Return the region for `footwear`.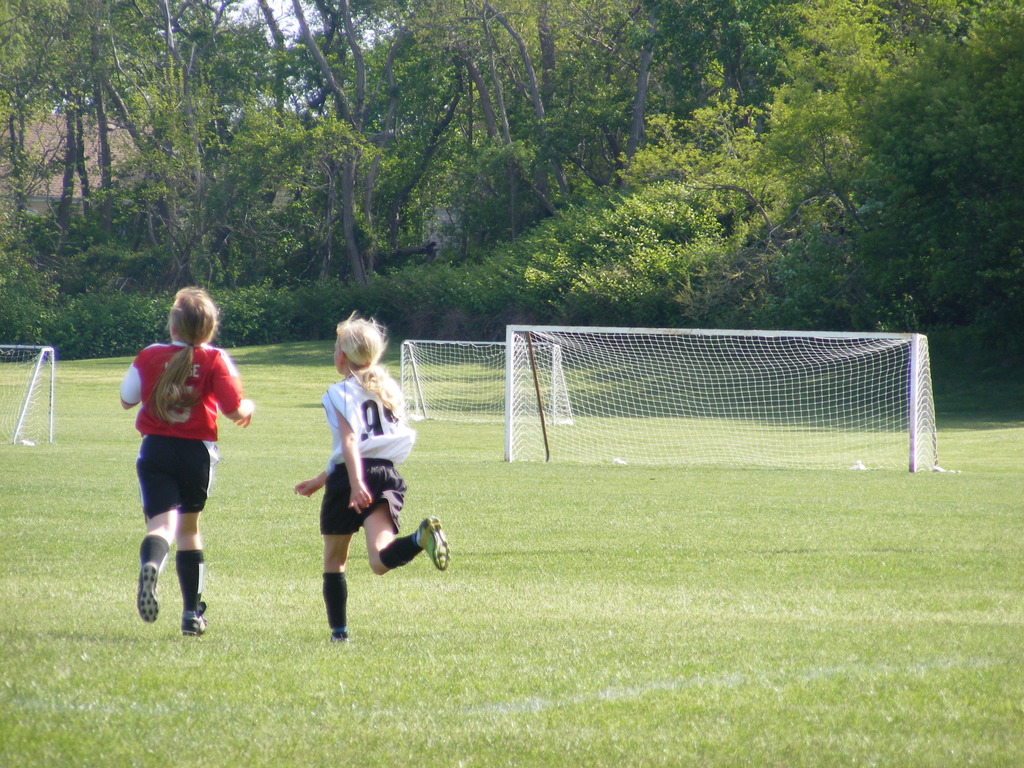
<box>328,633,353,646</box>.
